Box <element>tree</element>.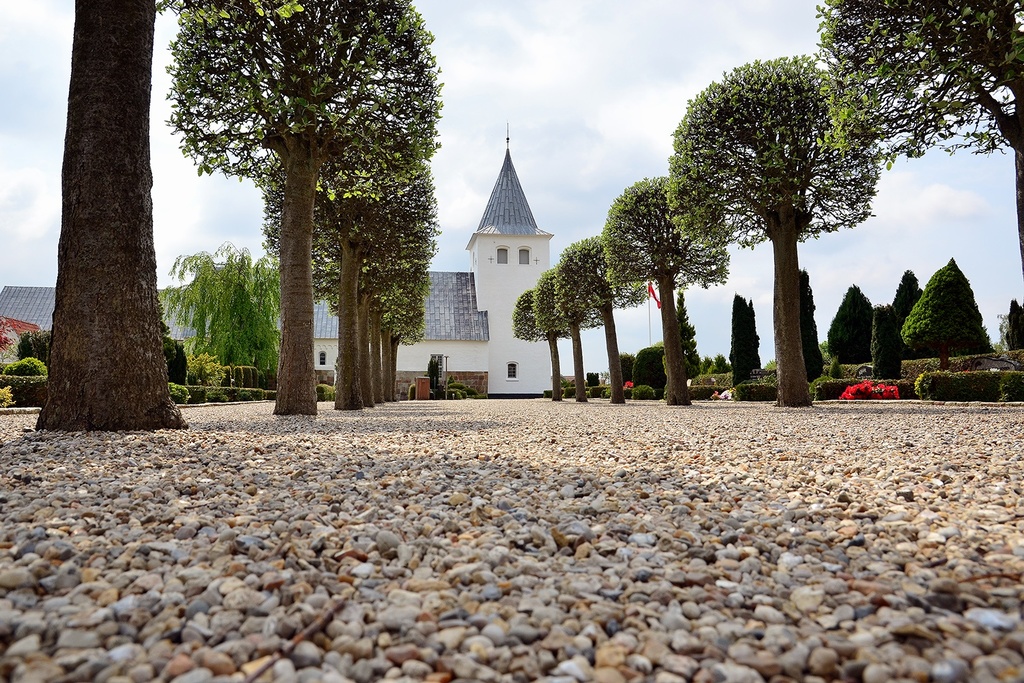
x1=897 y1=252 x2=999 y2=361.
